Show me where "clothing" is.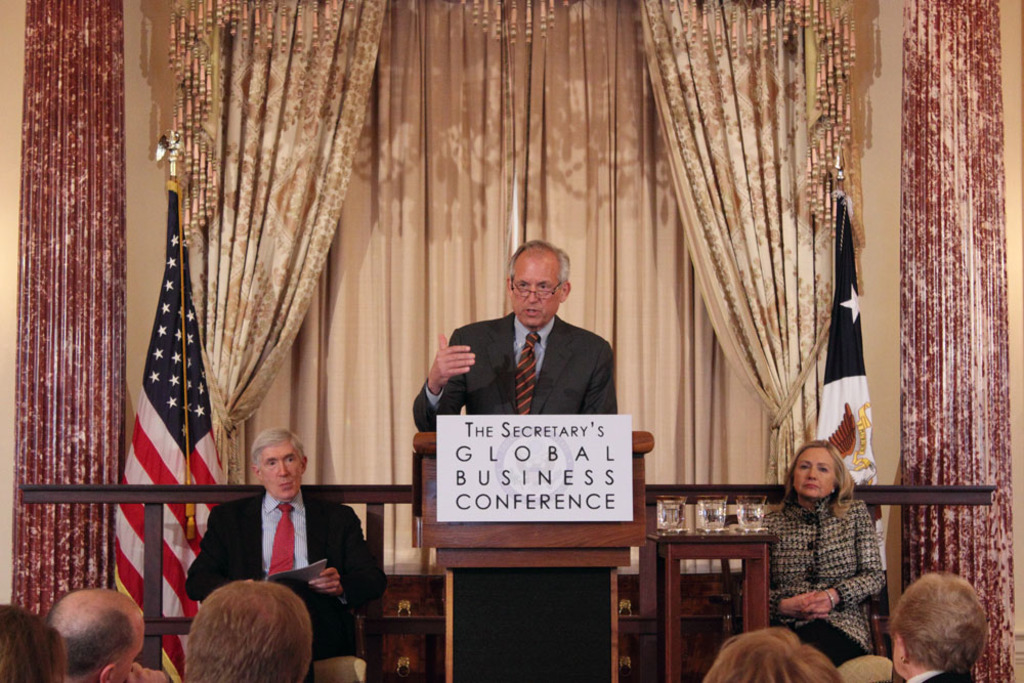
"clothing" is at <region>186, 484, 386, 670</region>.
